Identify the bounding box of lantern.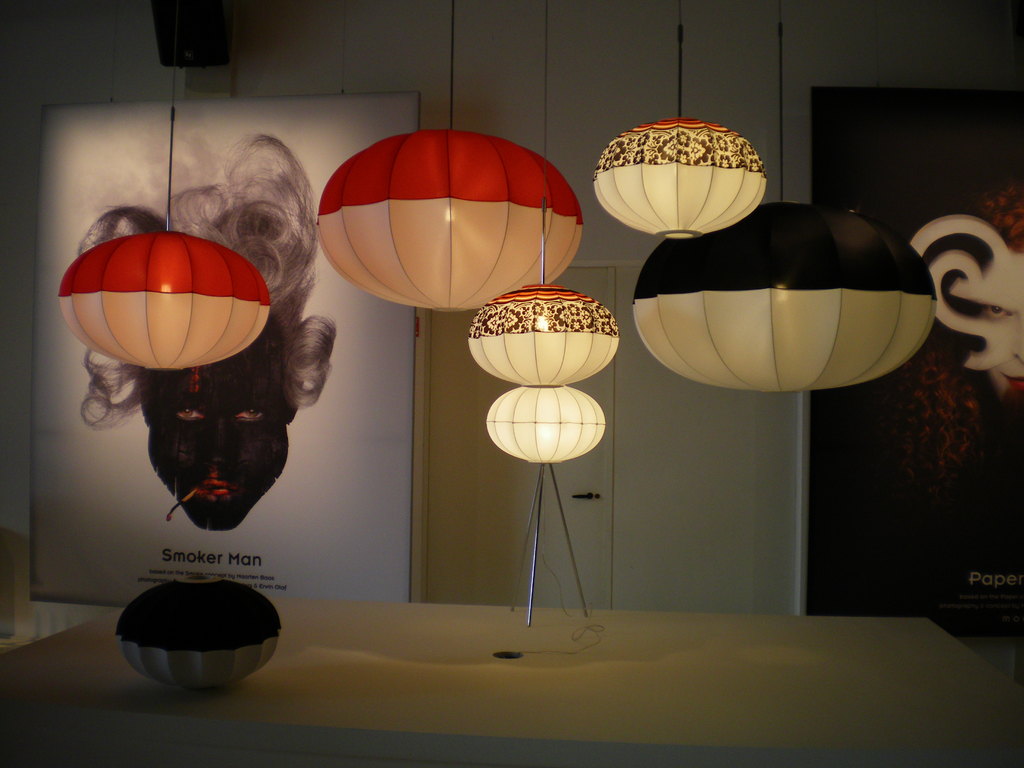
rect(632, 193, 939, 392).
